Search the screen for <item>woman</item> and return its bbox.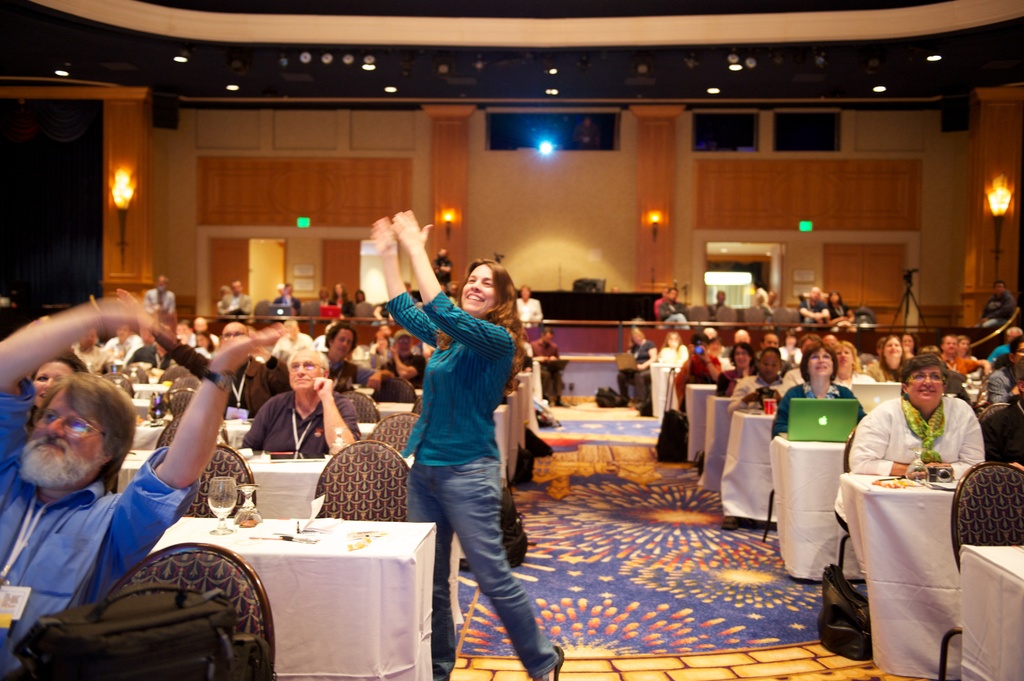
Found: Rect(385, 240, 545, 680).
